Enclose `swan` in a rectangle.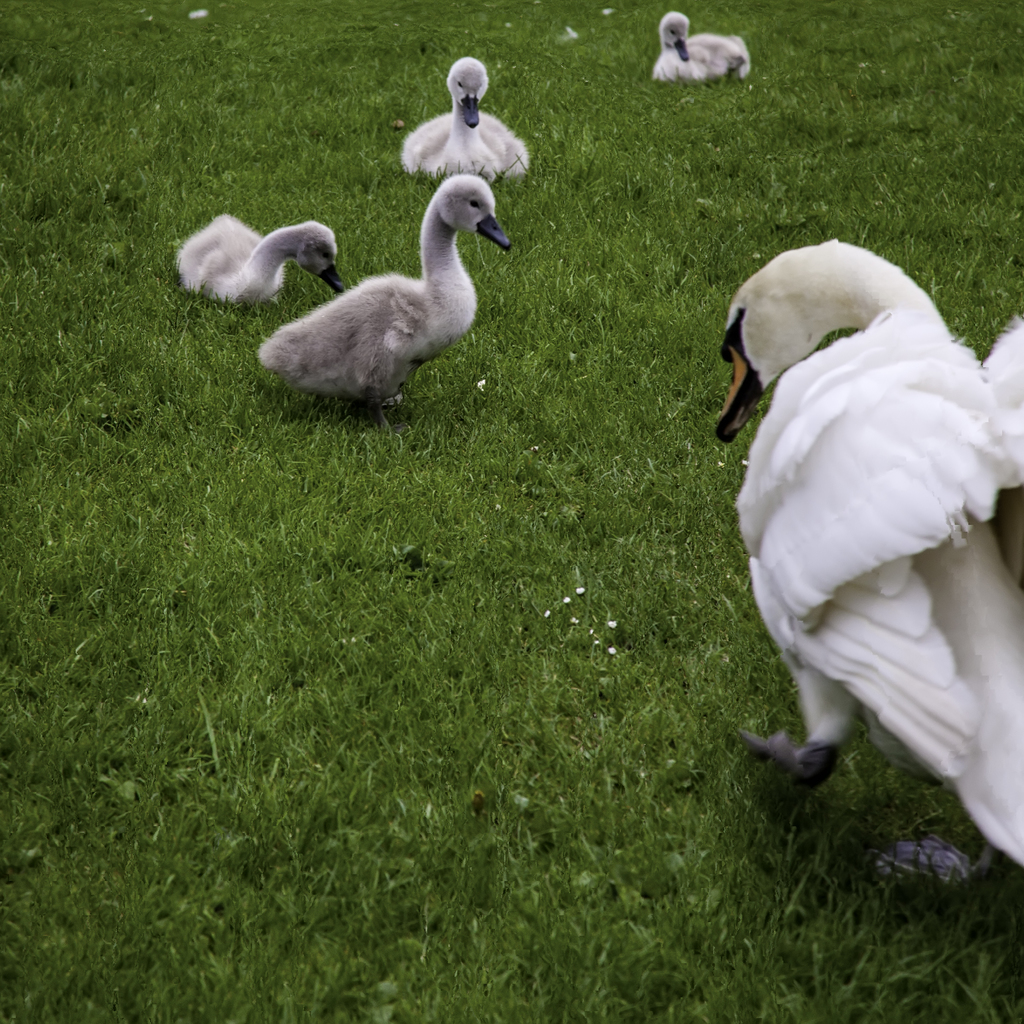
<region>168, 207, 344, 311</region>.
